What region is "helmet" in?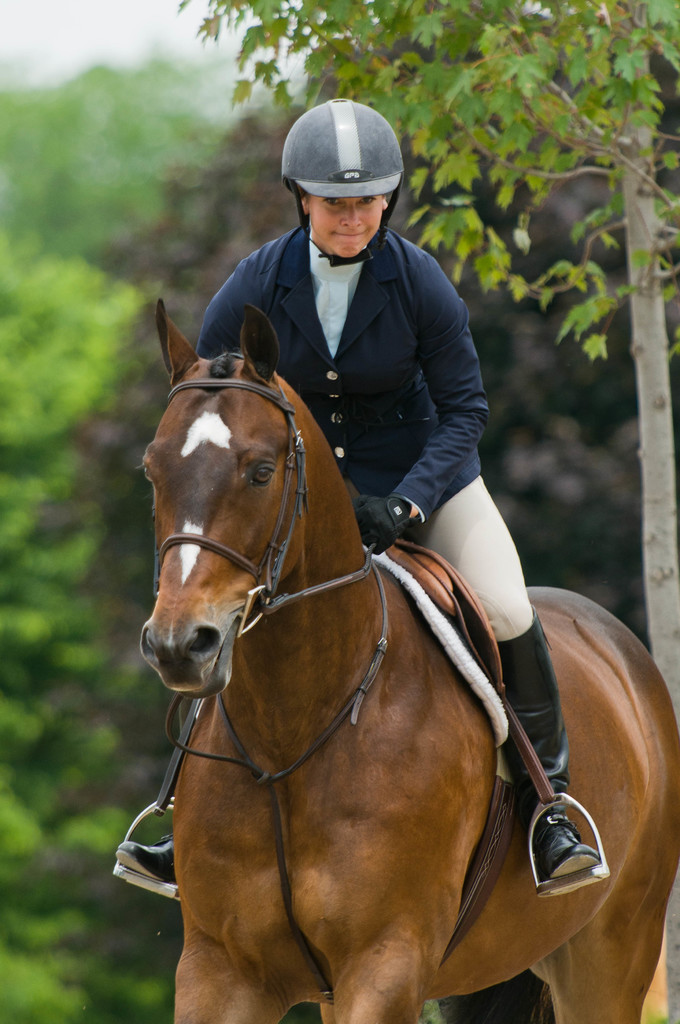
x1=284, y1=104, x2=402, y2=241.
